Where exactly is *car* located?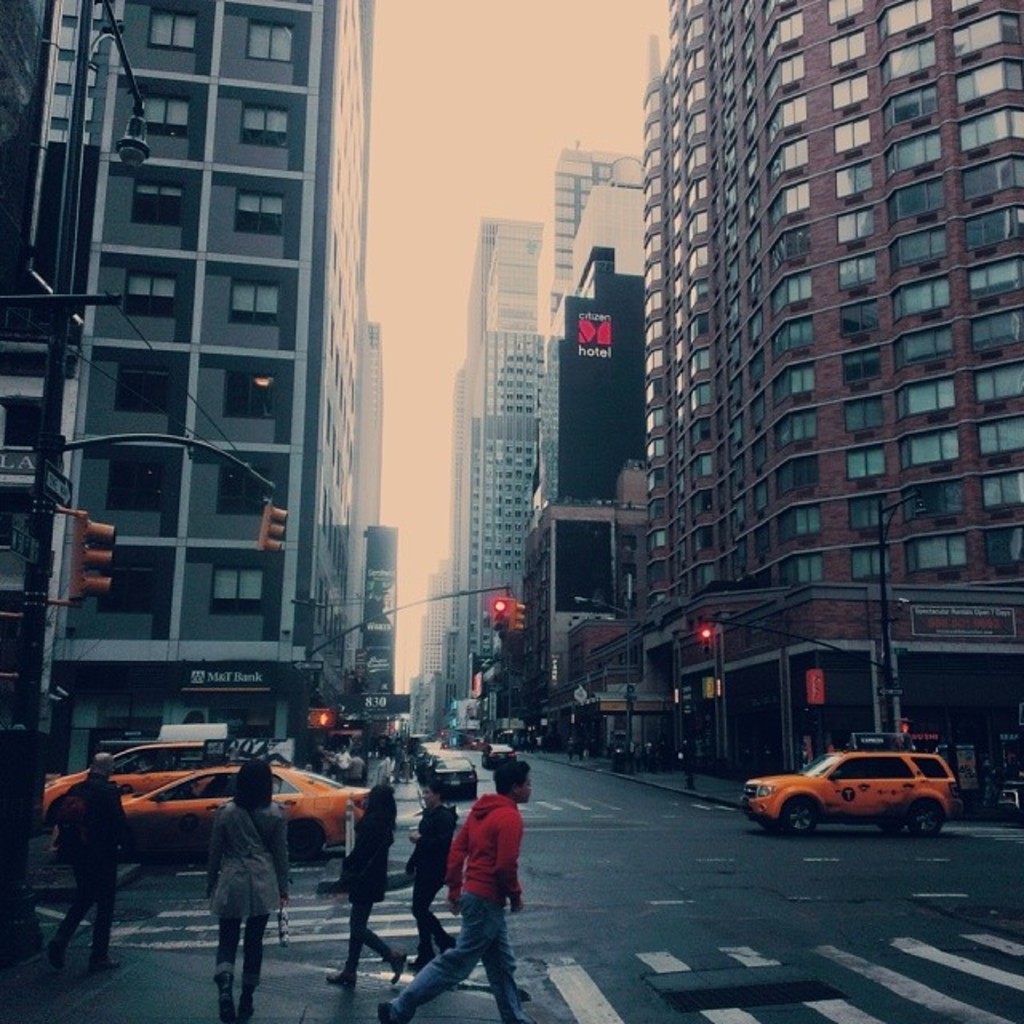
Its bounding box is 429/752/474/789.
